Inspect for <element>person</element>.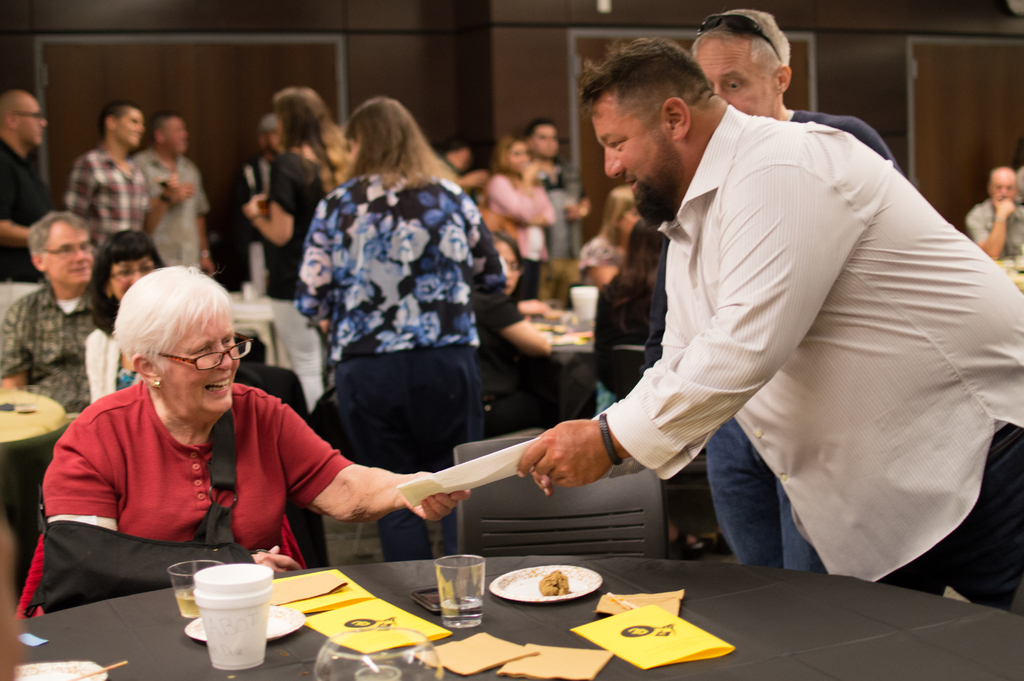
Inspection: select_region(479, 136, 556, 297).
